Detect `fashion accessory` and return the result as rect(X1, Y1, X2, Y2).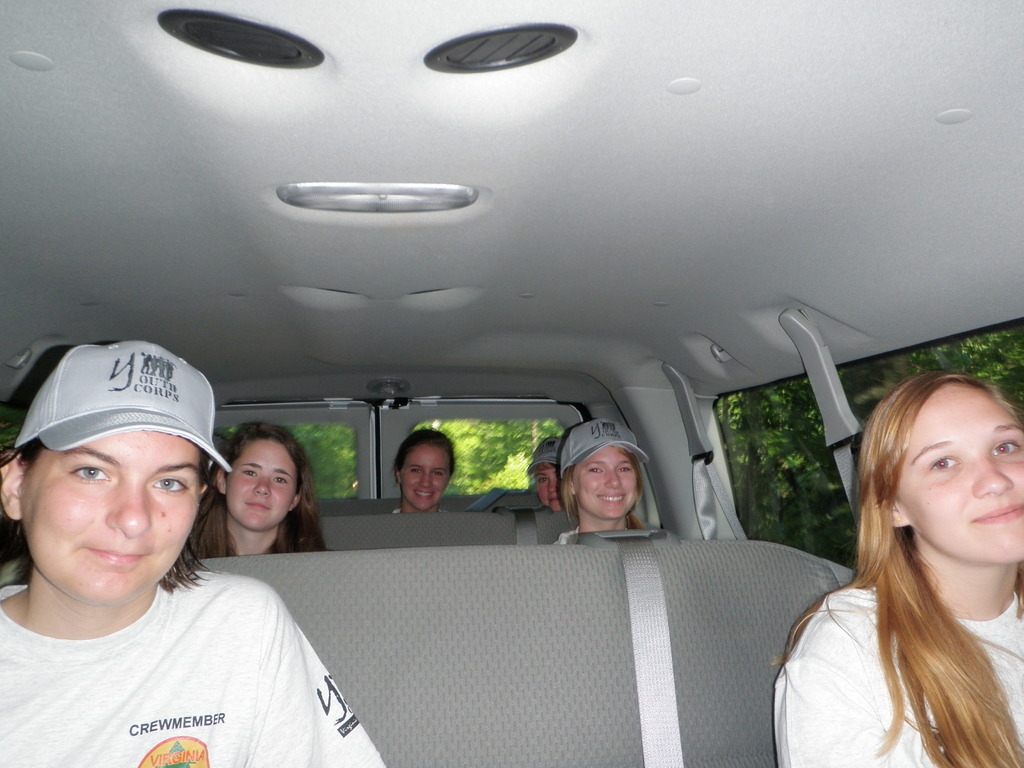
rect(13, 339, 232, 472).
